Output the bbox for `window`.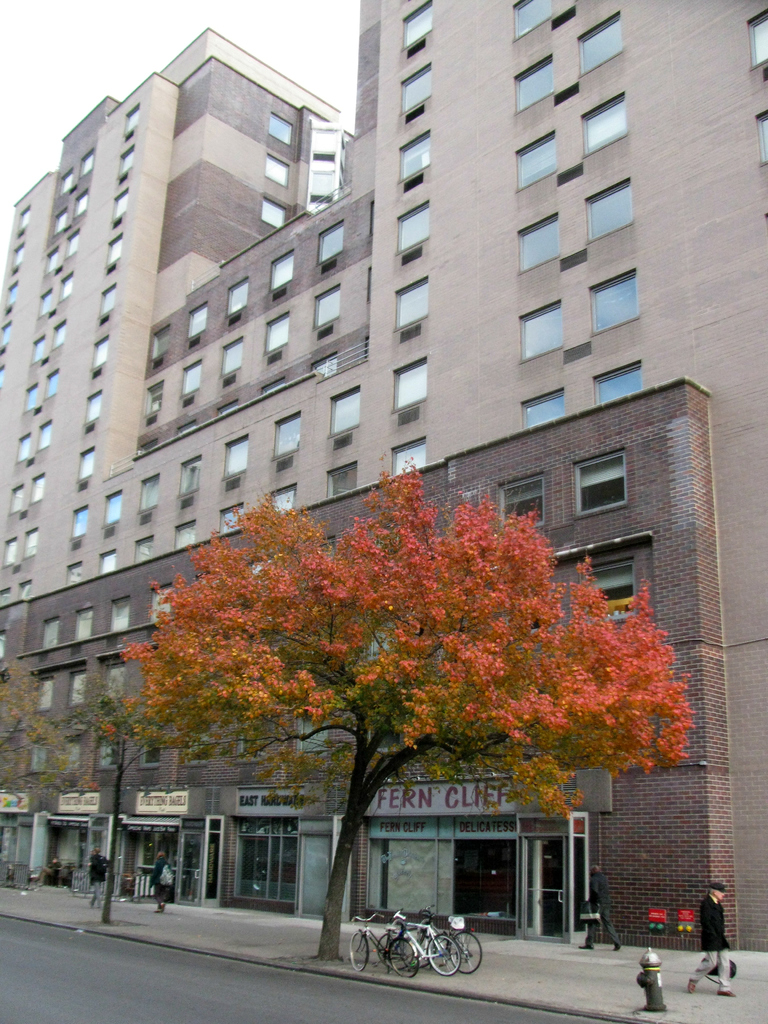
[84, 386, 104, 428].
